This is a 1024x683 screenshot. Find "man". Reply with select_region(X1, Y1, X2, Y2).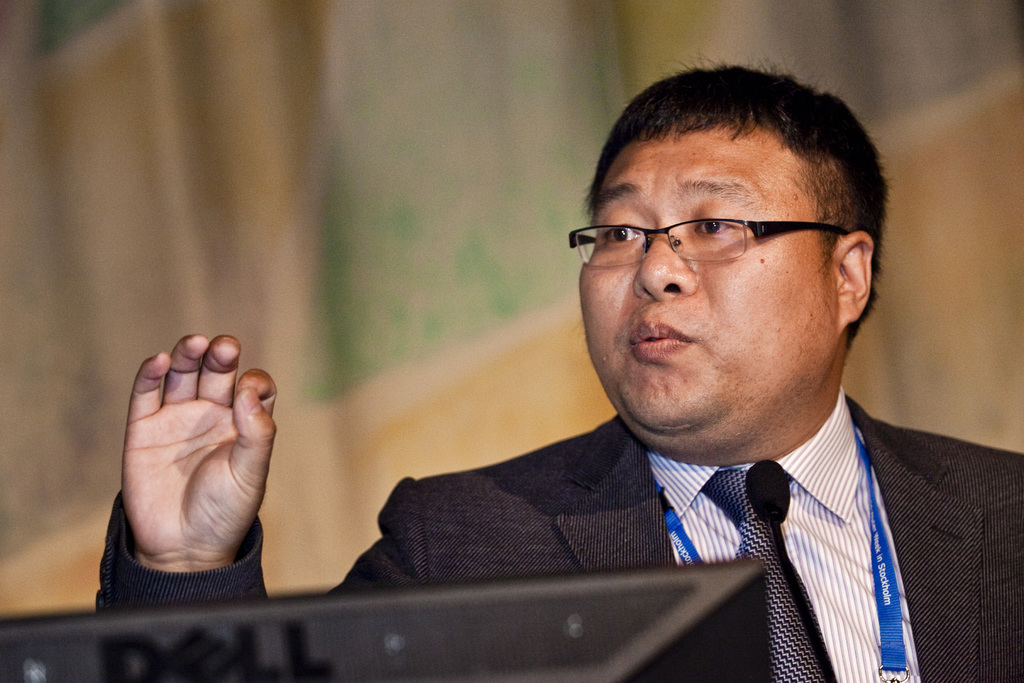
select_region(266, 78, 1023, 639).
